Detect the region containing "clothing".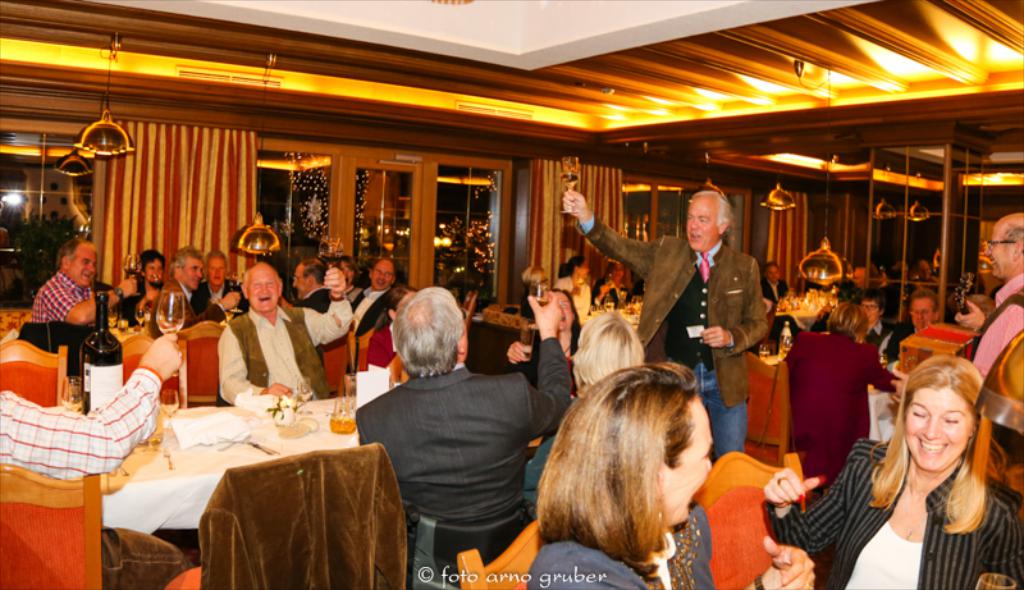
0:366:192:589.
